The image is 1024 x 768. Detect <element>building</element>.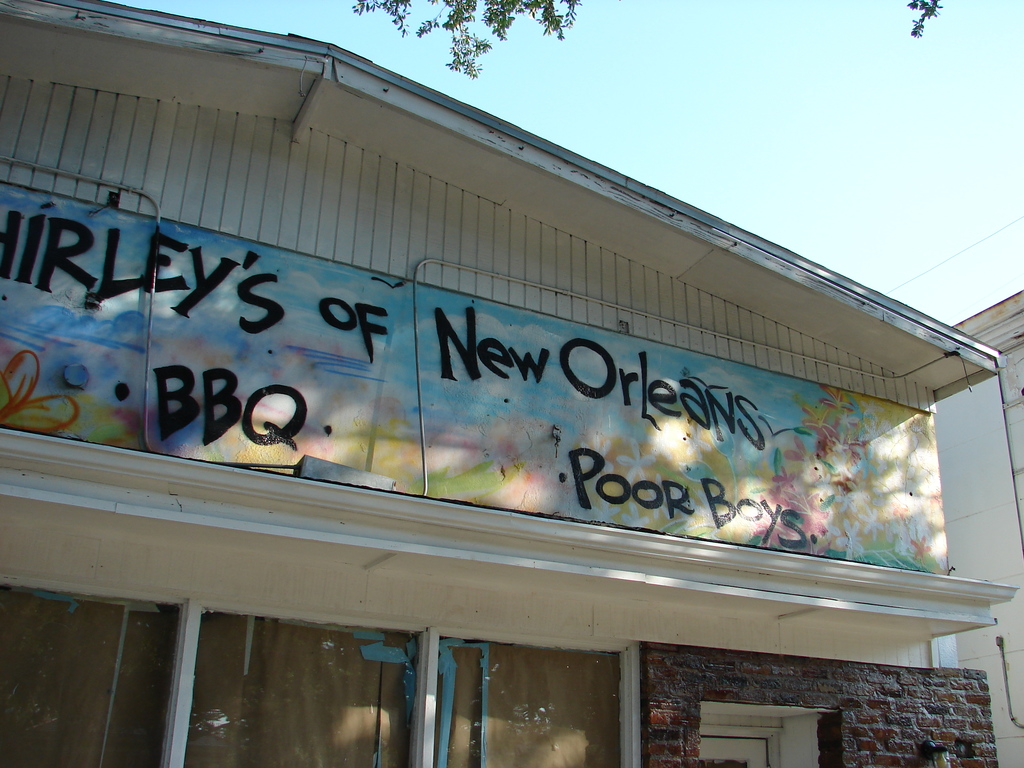
Detection: bbox=[0, 35, 993, 761].
